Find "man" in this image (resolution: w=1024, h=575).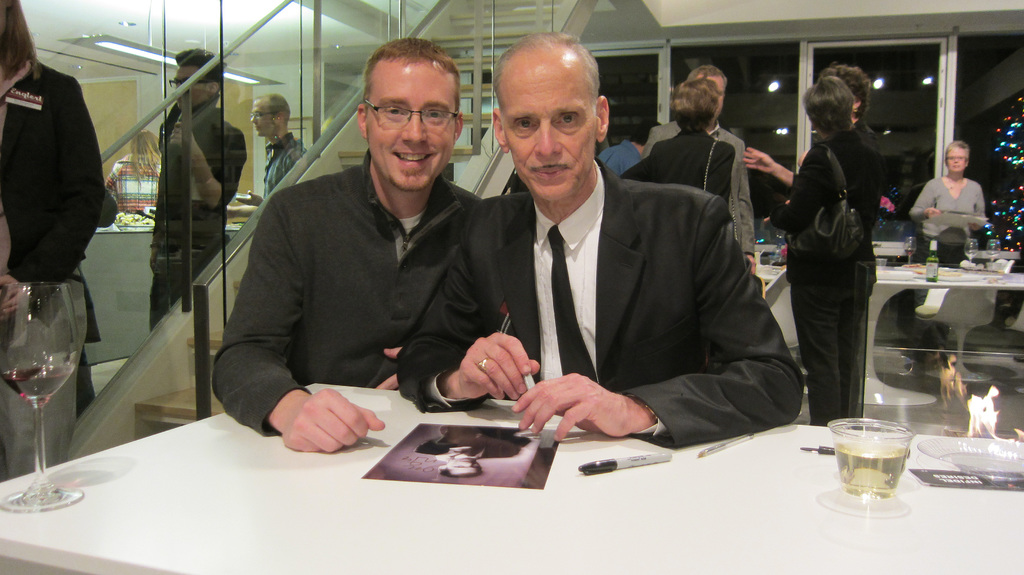
(left=644, top=60, right=764, bottom=286).
